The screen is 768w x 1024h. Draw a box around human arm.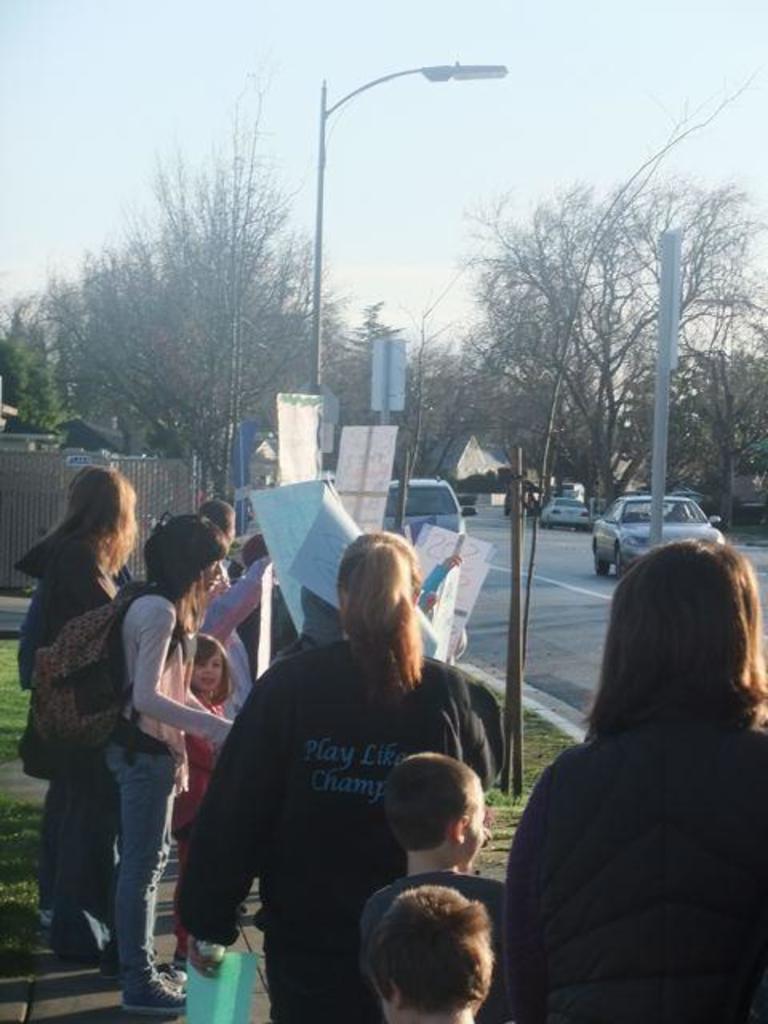
select_region(174, 715, 283, 984).
